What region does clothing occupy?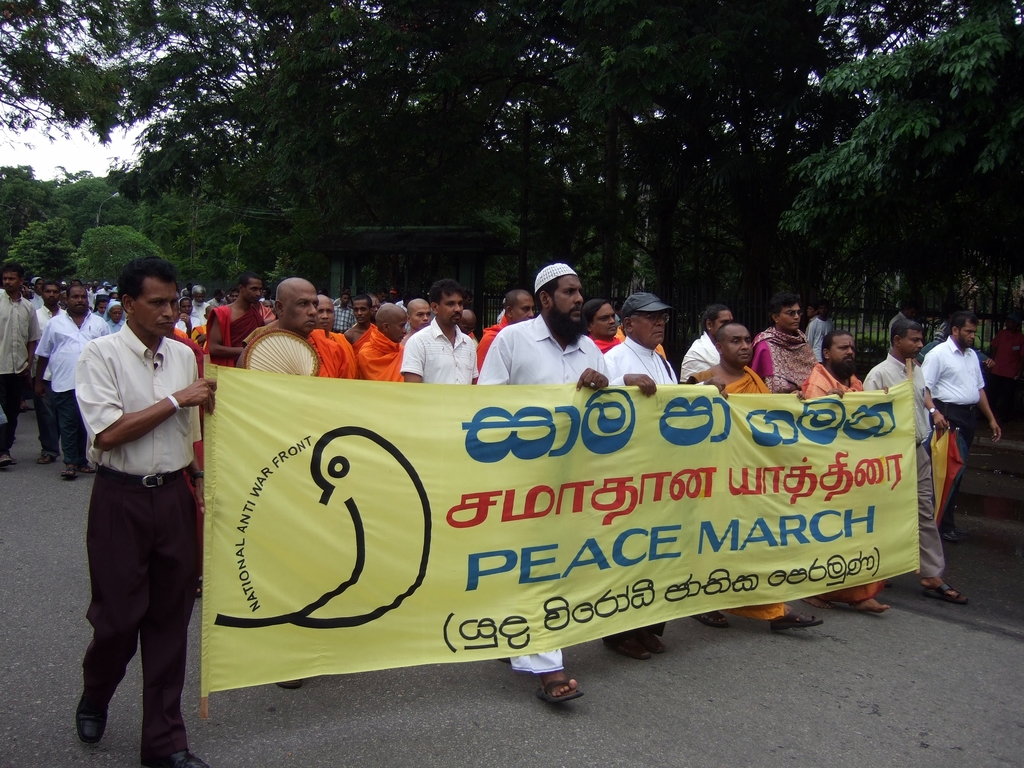
locate(3, 282, 44, 367).
